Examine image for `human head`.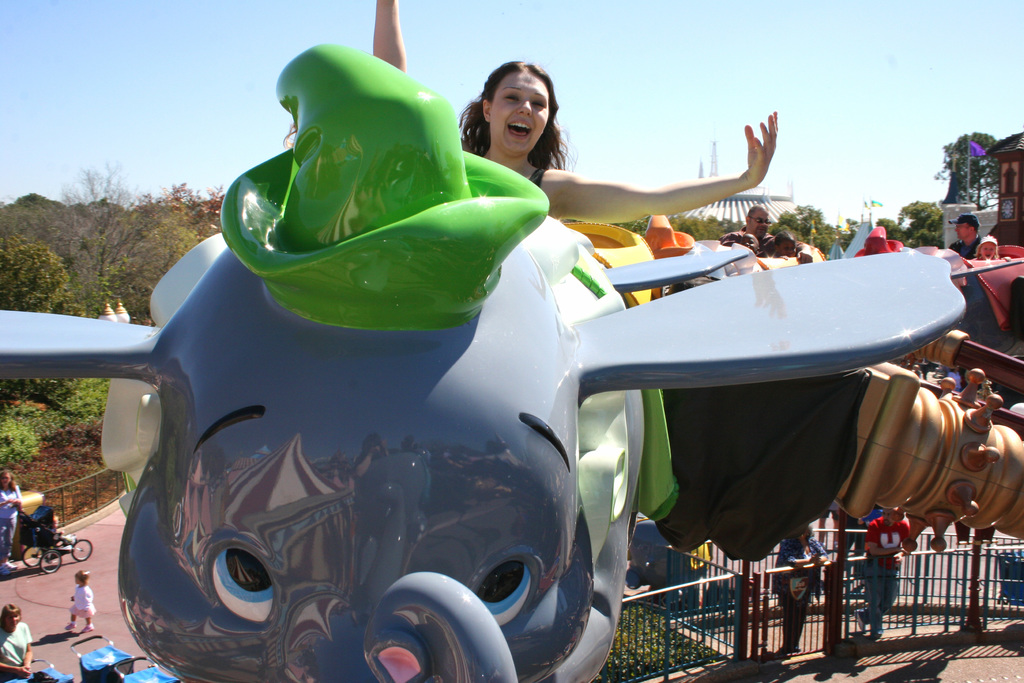
Examination result: 885:505:904:529.
